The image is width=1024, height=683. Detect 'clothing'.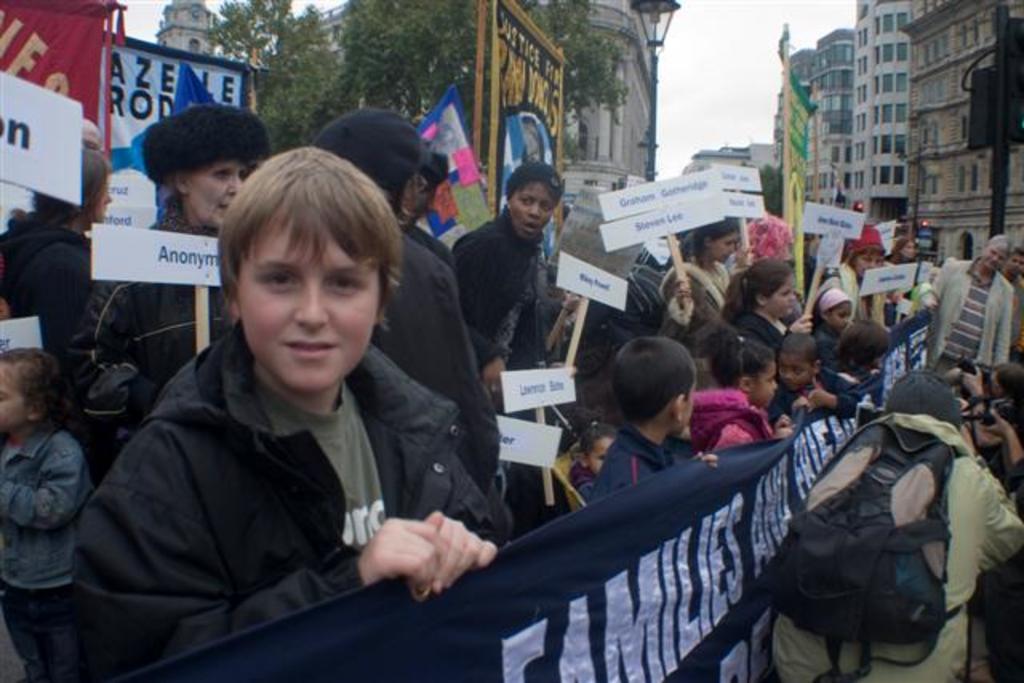
Detection: select_region(458, 200, 547, 393).
